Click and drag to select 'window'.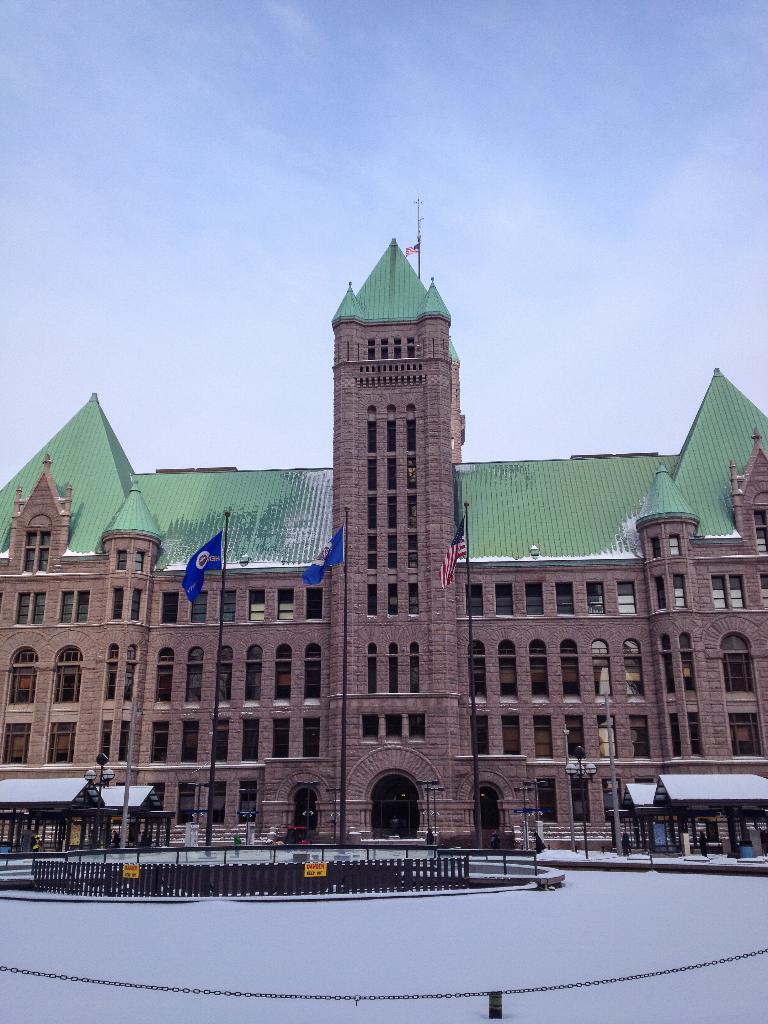
Selection: crop(133, 551, 143, 570).
